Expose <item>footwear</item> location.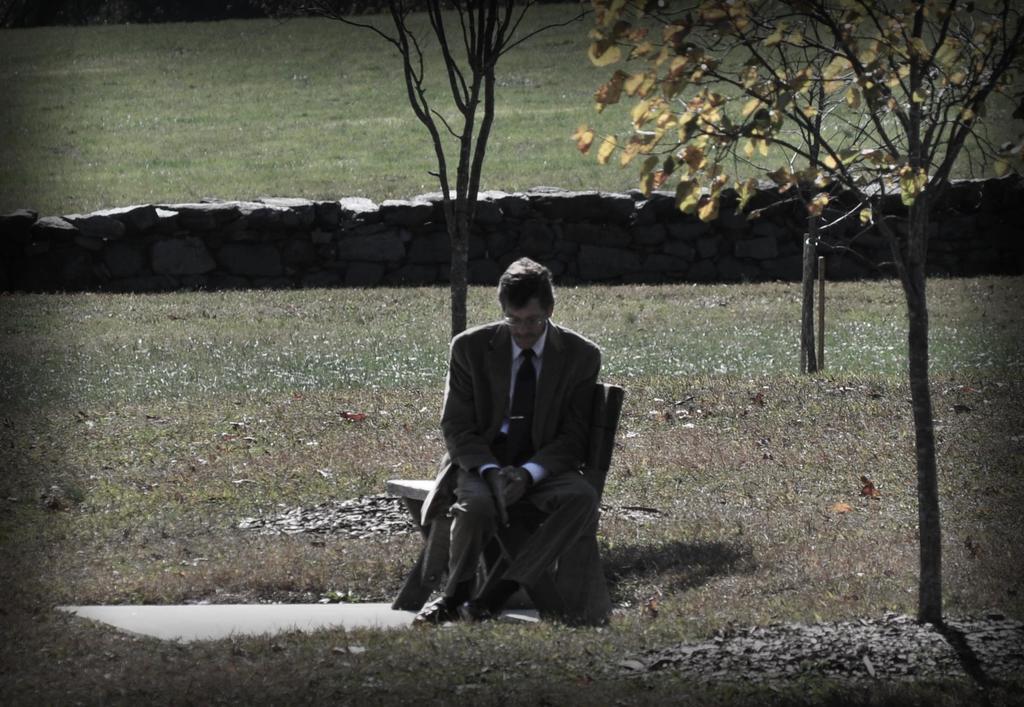
Exposed at (458, 597, 488, 623).
